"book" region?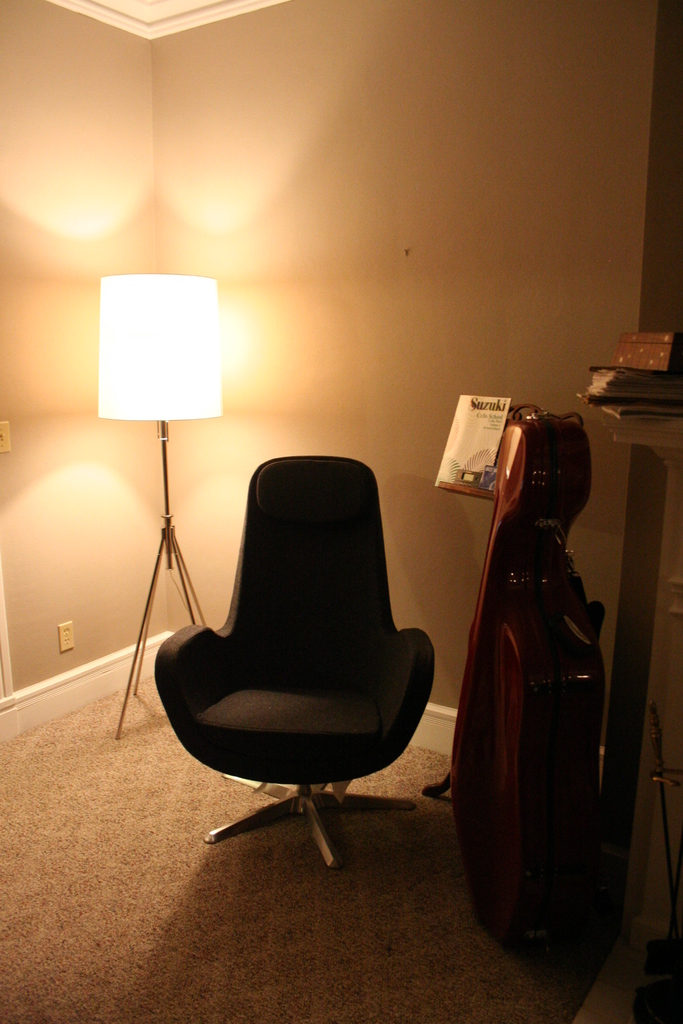
<box>432,393,513,499</box>
